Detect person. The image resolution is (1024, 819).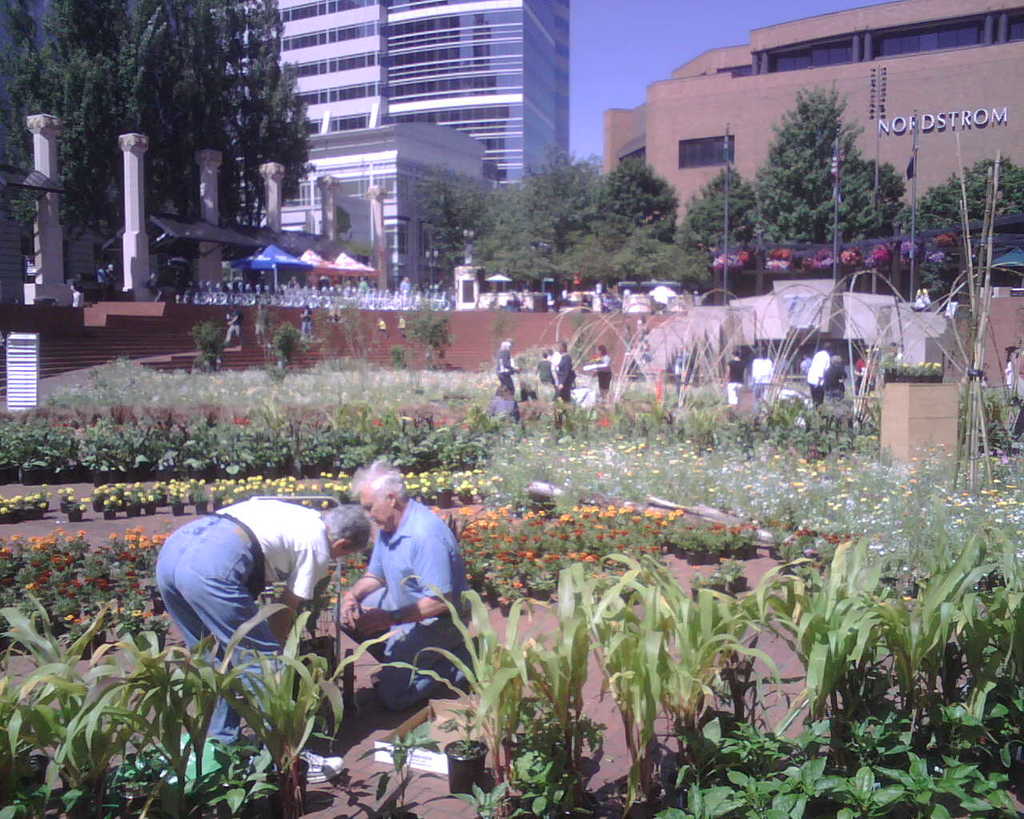
left=151, top=491, right=373, bottom=751.
